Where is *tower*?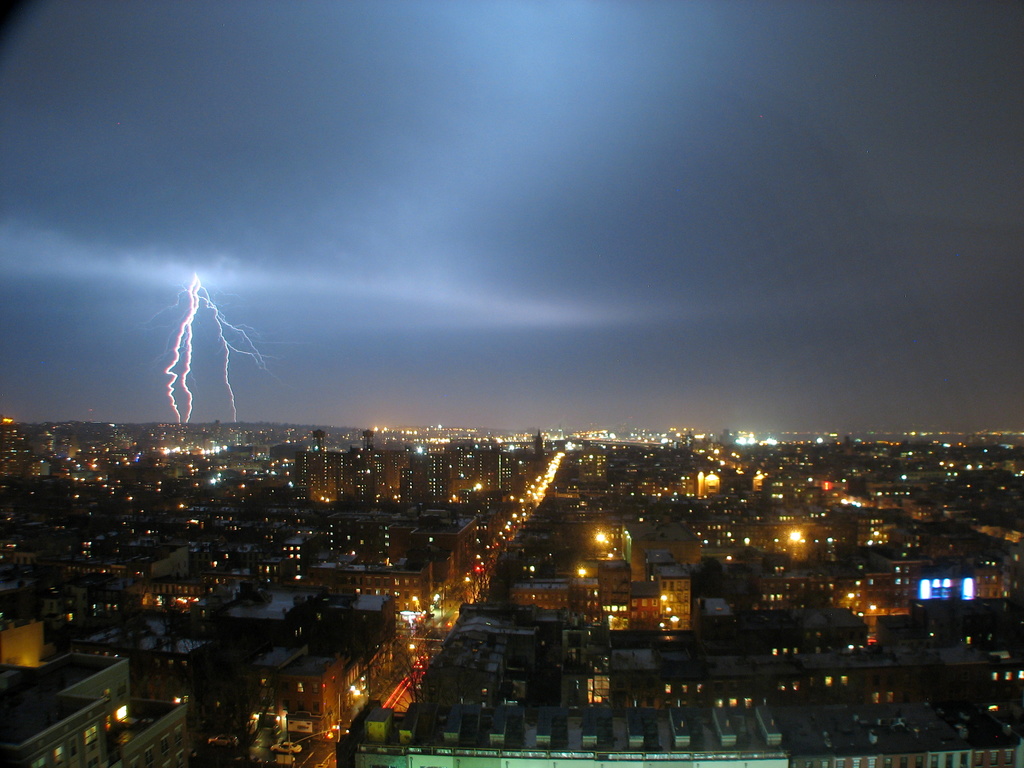
0, 416, 566, 767.
